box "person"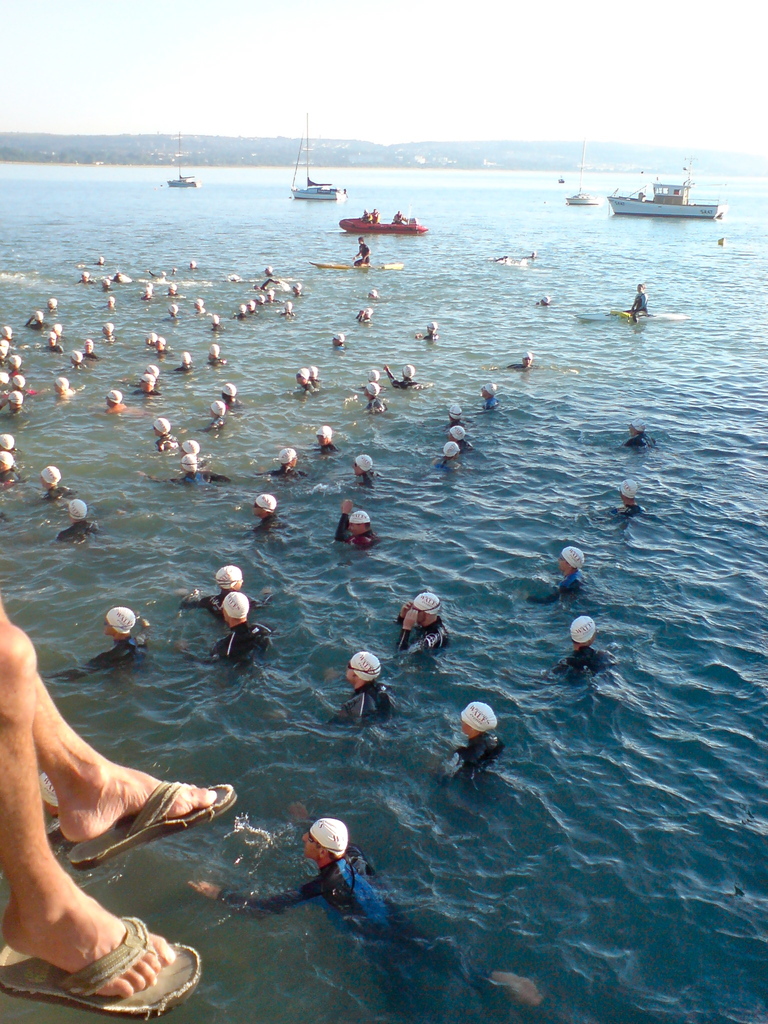
BBox(612, 419, 666, 460)
